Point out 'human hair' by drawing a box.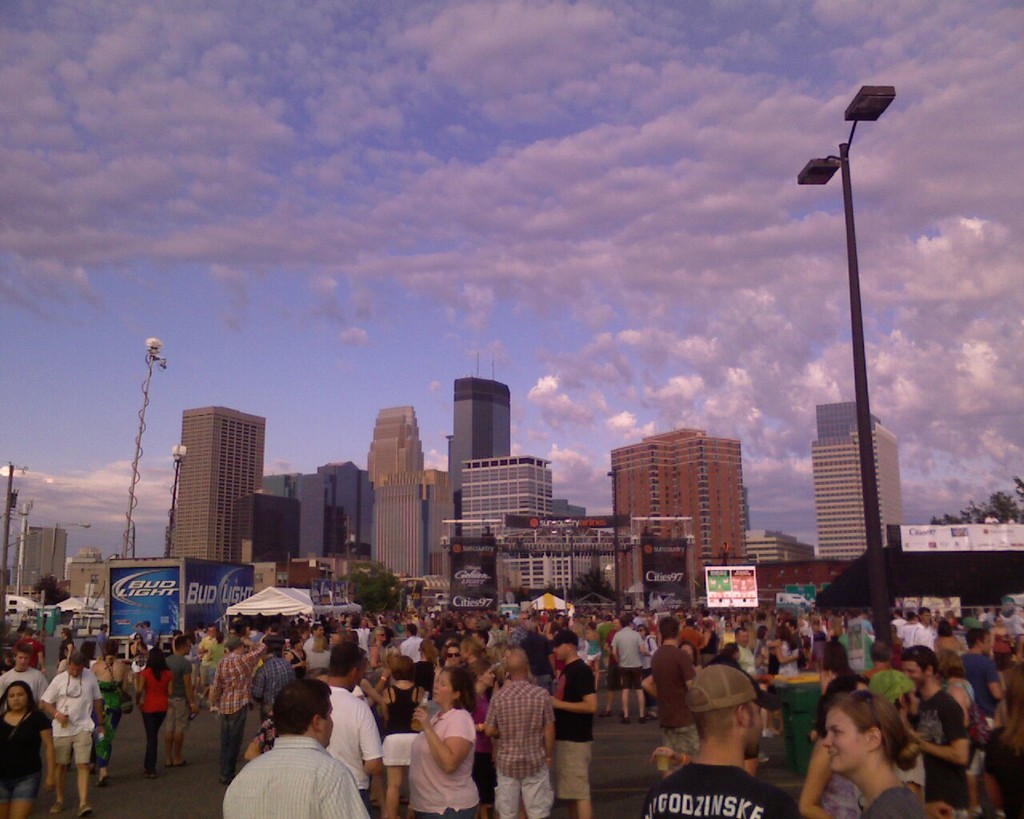
Rect(443, 668, 478, 714).
